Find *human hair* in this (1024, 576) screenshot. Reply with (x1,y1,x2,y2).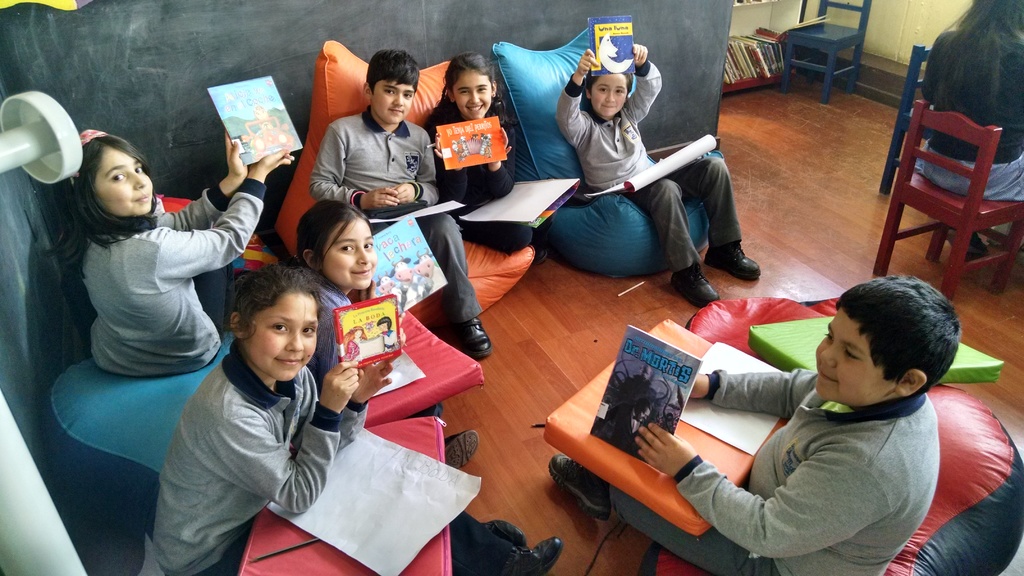
(838,275,960,403).
